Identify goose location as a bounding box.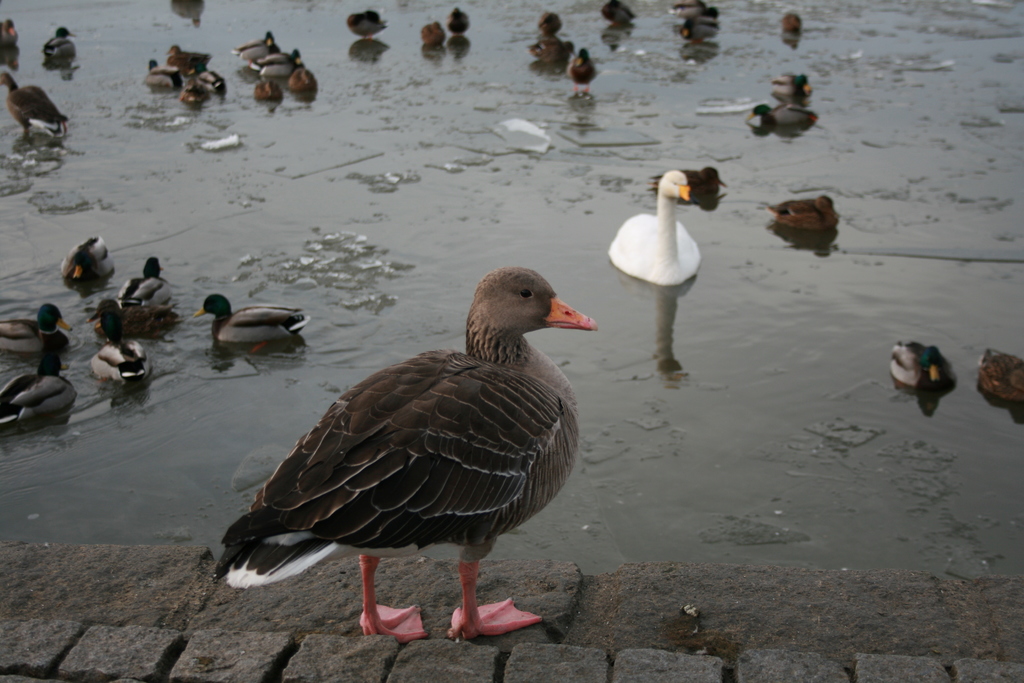
x1=653 y1=159 x2=726 y2=201.
